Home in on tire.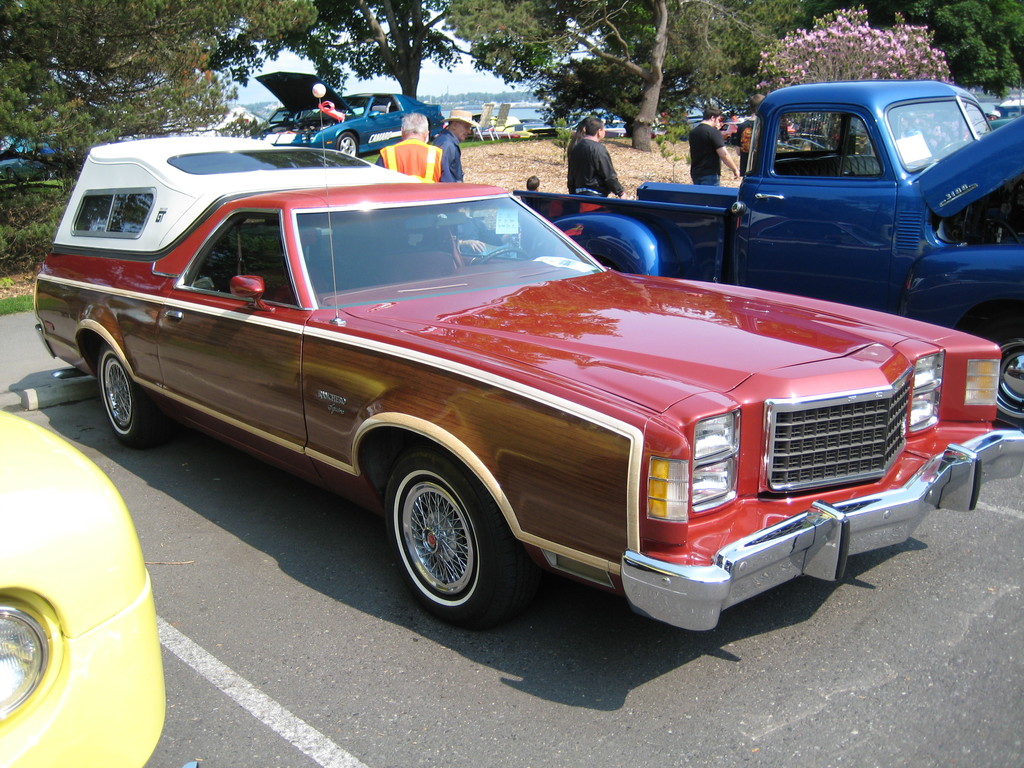
Homed in at 979, 314, 1023, 435.
